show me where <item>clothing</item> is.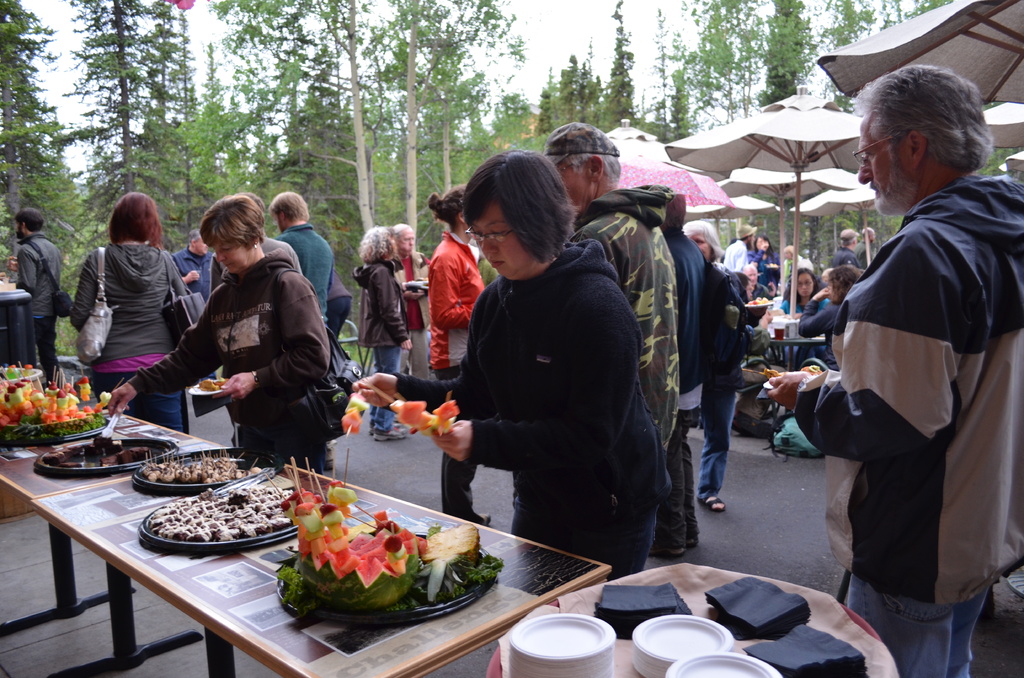
<item>clothing</item> is at {"x1": 107, "y1": 266, "x2": 351, "y2": 490}.
